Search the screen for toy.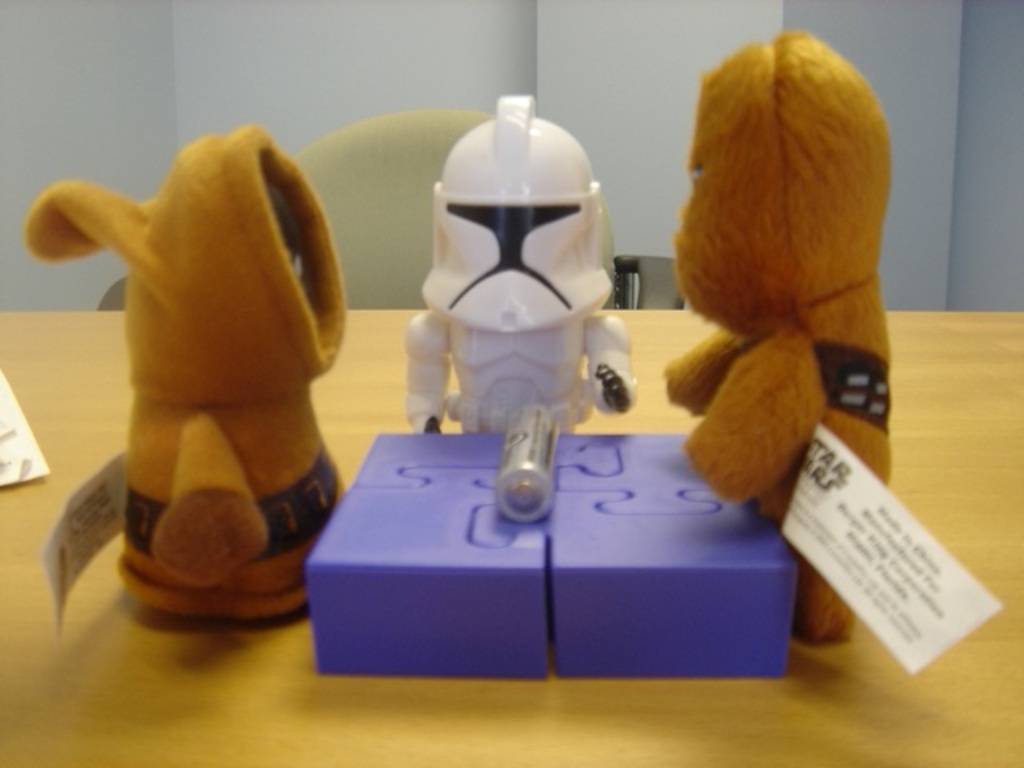
Found at l=494, t=408, r=560, b=522.
